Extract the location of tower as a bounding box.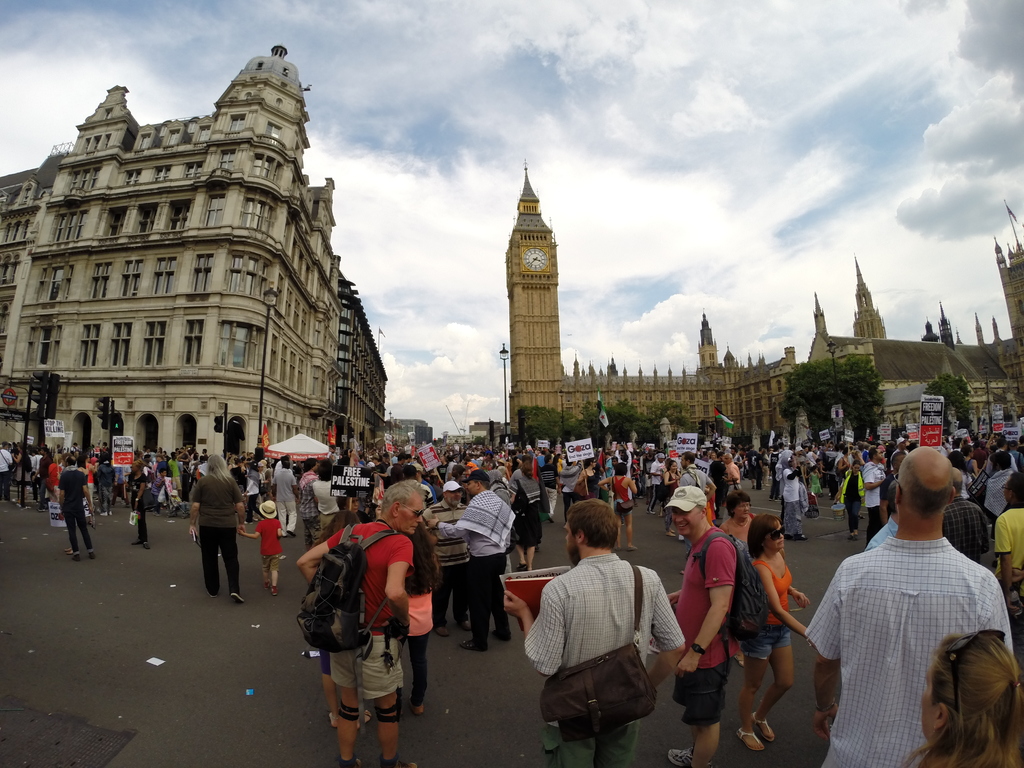
x1=700 y1=317 x2=719 y2=368.
